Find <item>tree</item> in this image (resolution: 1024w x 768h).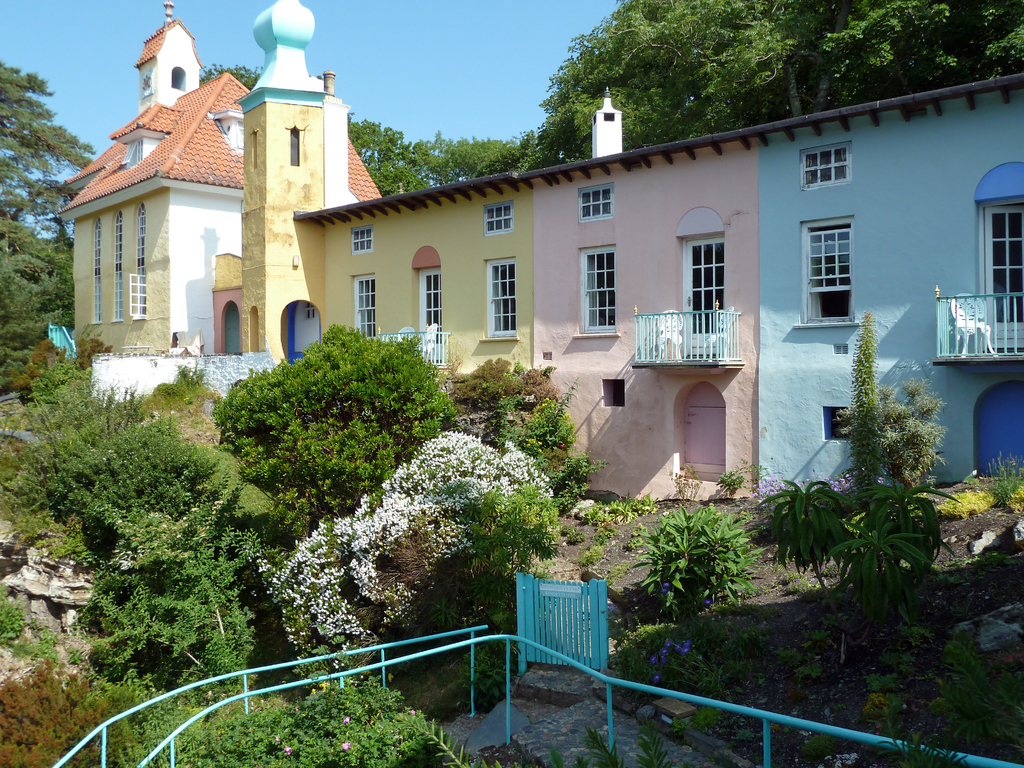
{"x1": 346, "y1": 109, "x2": 529, "y2": 193}.
